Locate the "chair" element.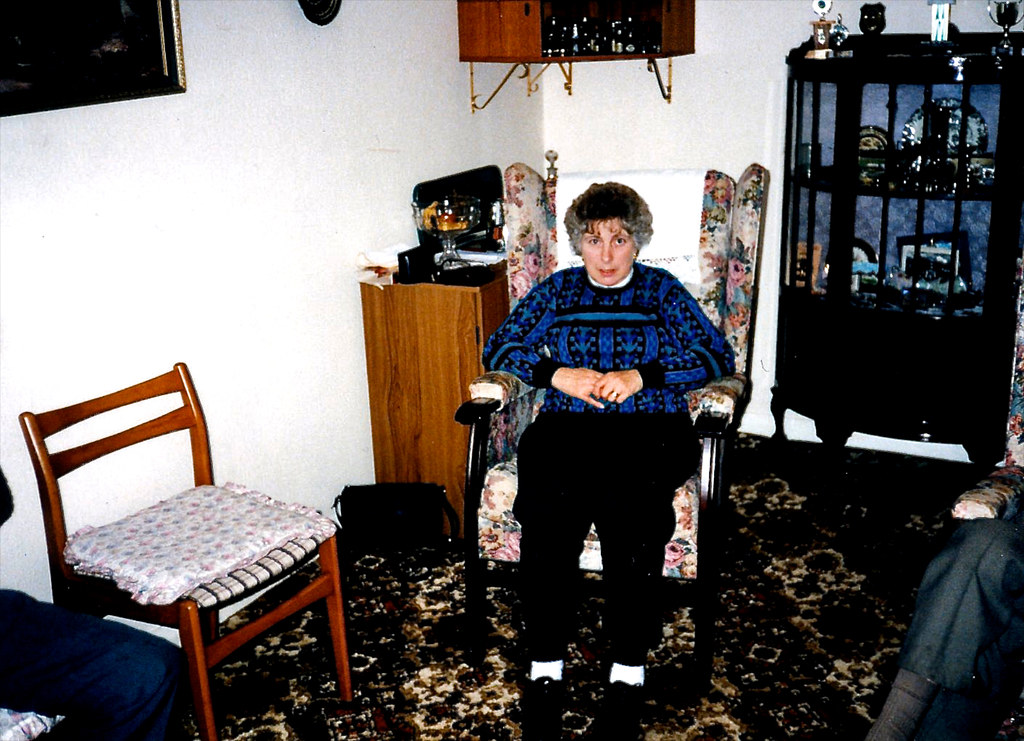
Element bbox: [left=8, top=339, right=335, bottom=712].
